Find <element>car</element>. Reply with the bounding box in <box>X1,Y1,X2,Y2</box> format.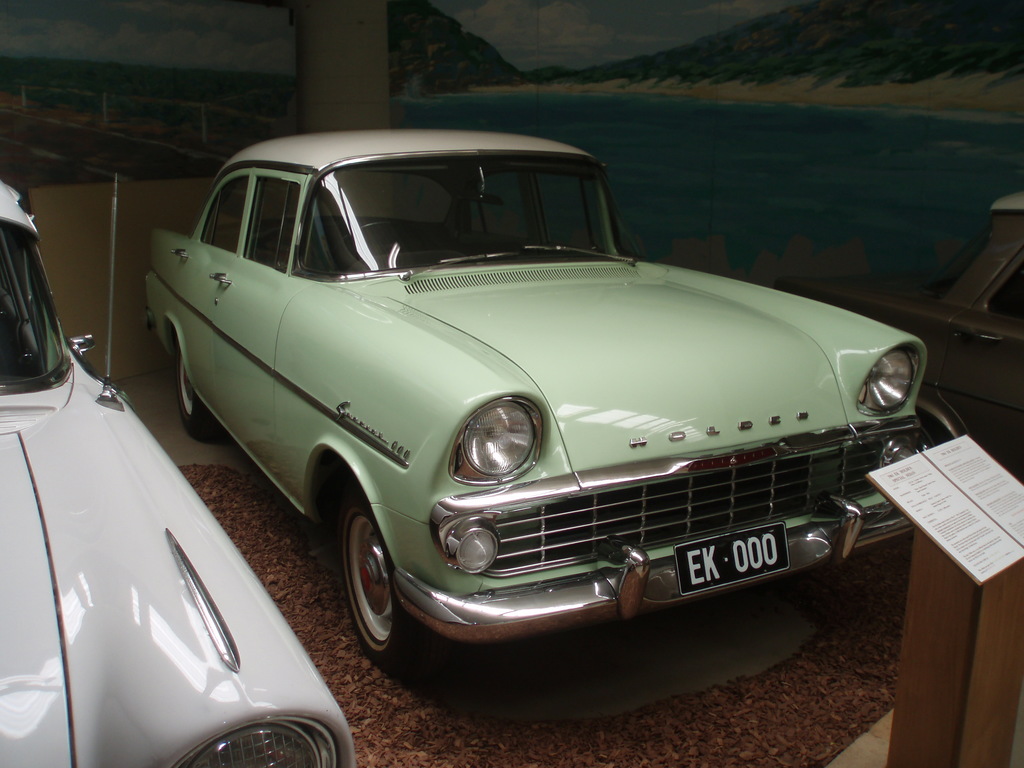
<box>128,126,959,673</box>.
